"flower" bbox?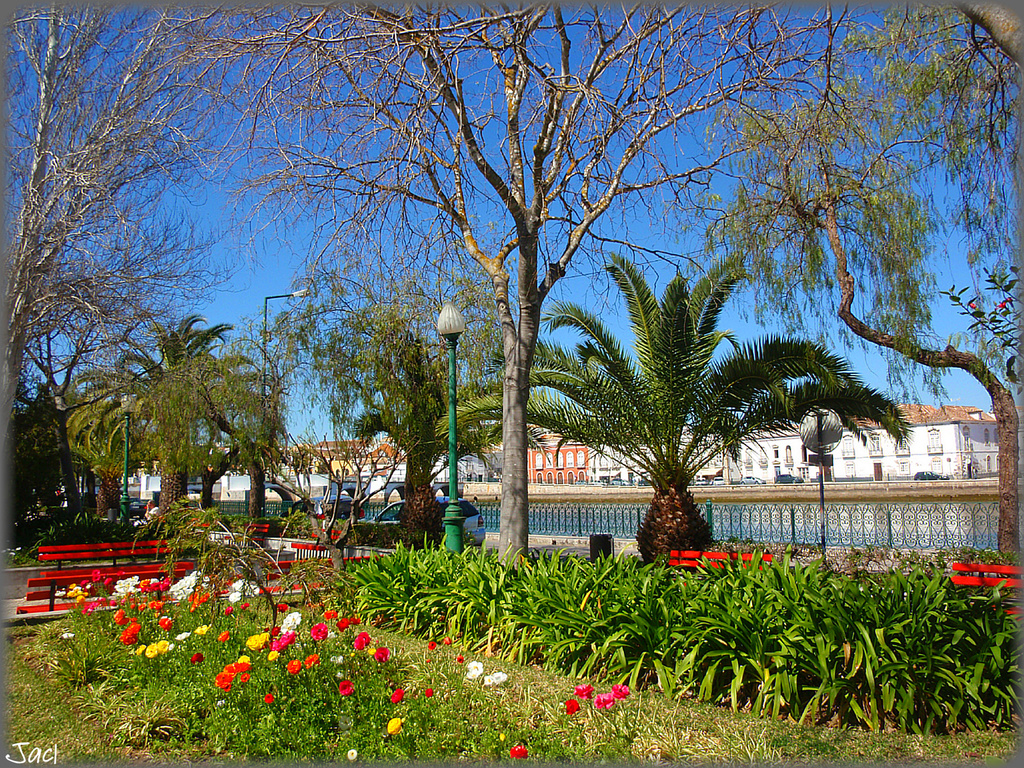
263,653,284,660
